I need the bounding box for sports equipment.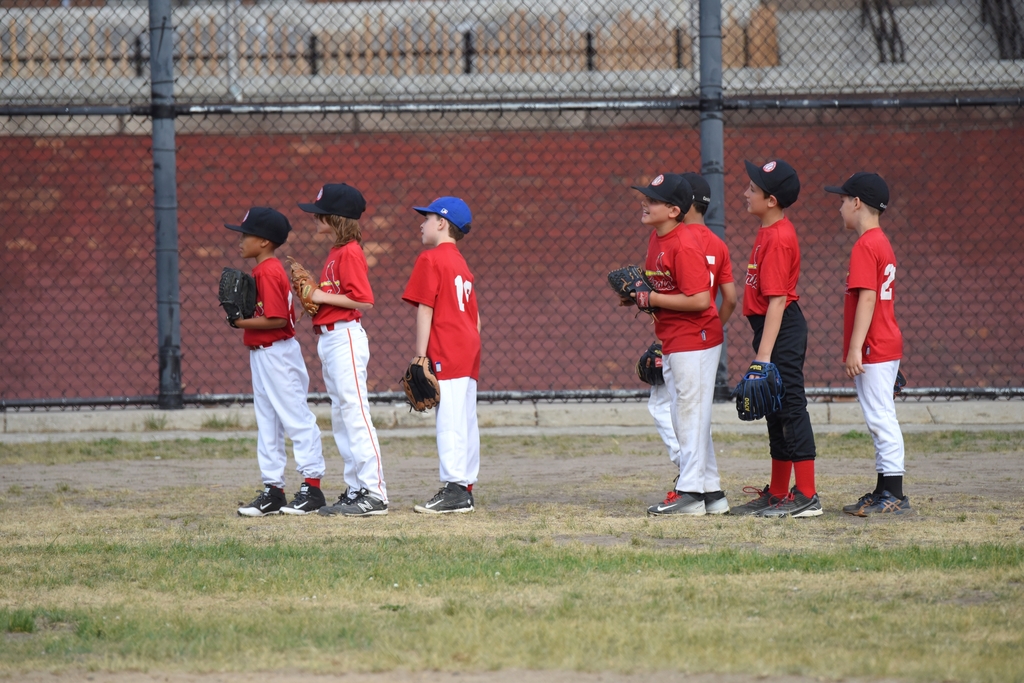
Here it is: (left=844, top=492, right=872, bottom=514).
